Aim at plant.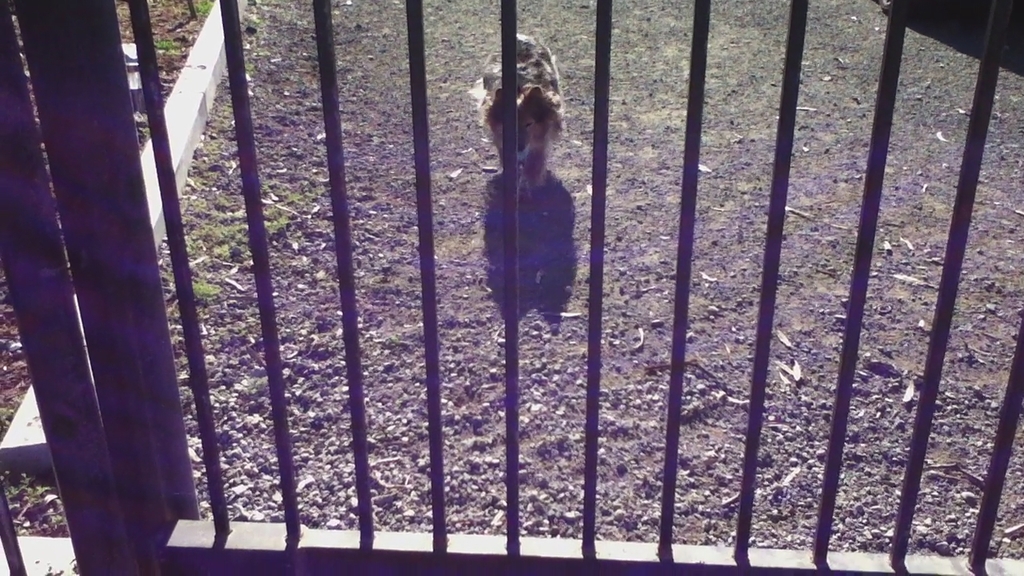
Aimed at [x1=175, y1=272, x2=213, y2=309].
